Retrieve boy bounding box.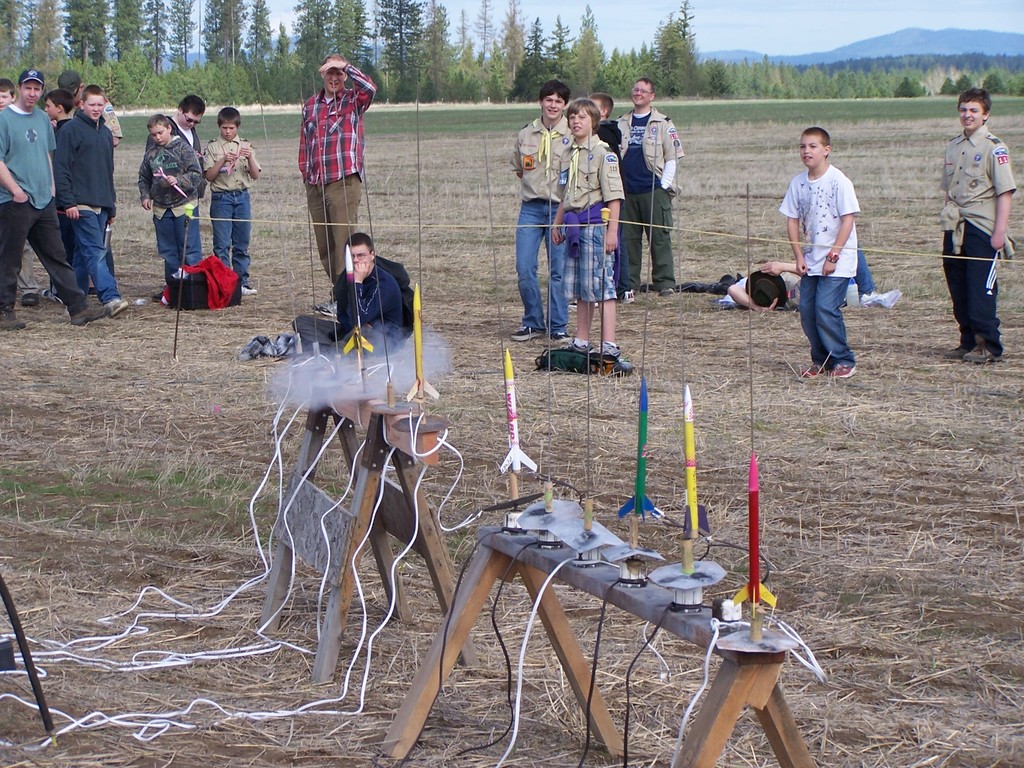
Bounding box: [x1=40, y1=92, x2=71, y2=296].
